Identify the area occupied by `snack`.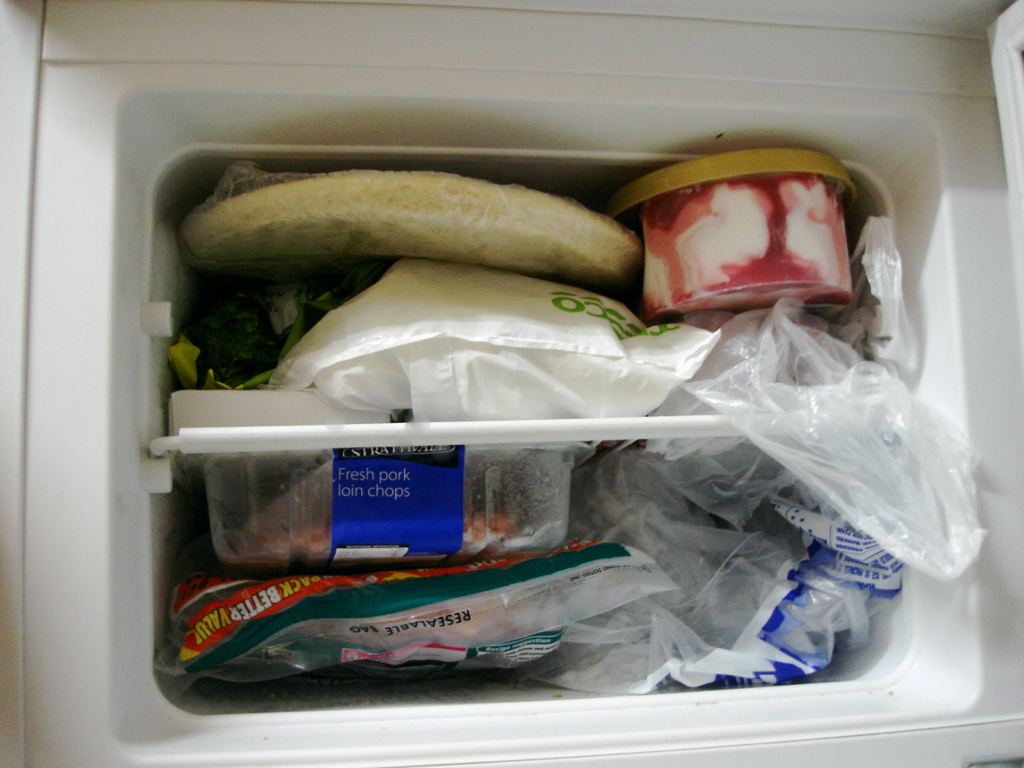
Area: bbox(624, 161, 881, 341).
